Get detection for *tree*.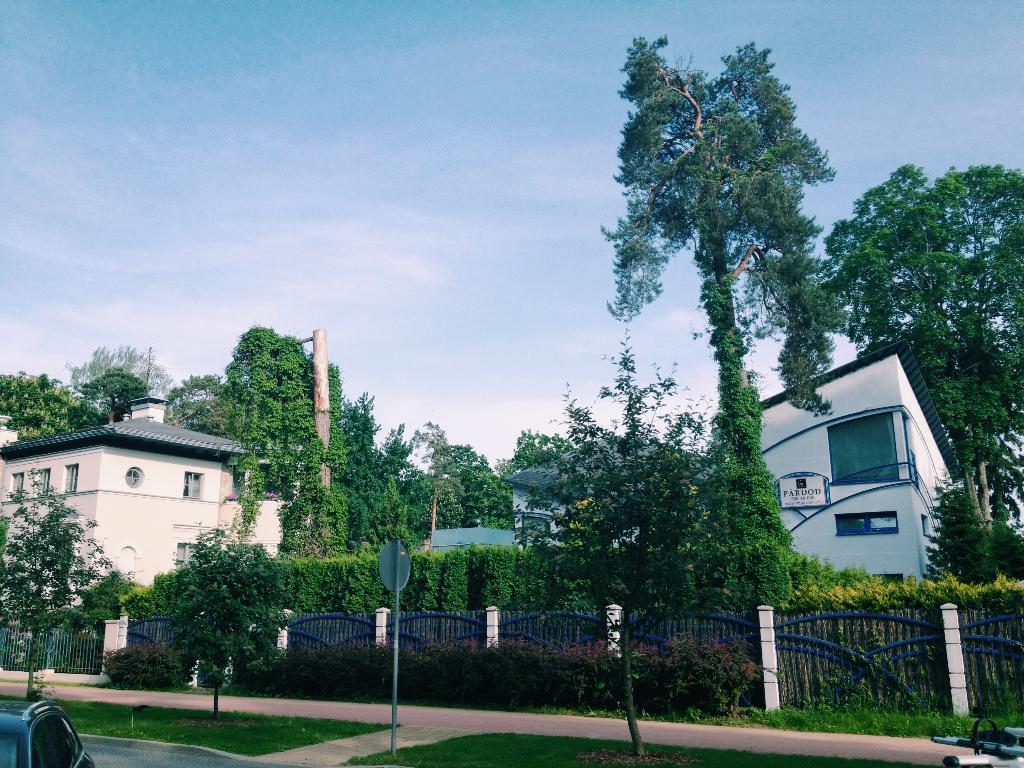
Detection: [x1=67, y1=346, x2=169, y2=398].
